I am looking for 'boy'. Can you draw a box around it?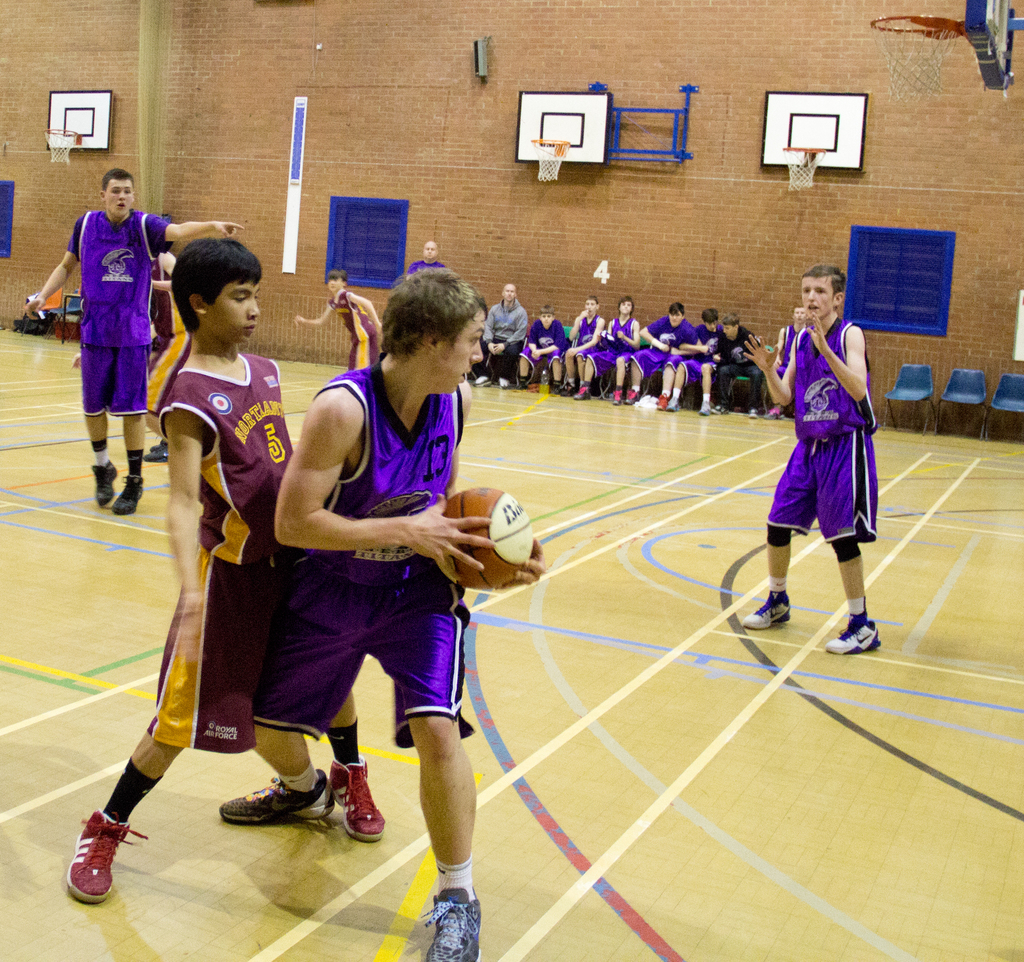
Sure, the bounding box is bbox=(292, 269, 386, 370).
